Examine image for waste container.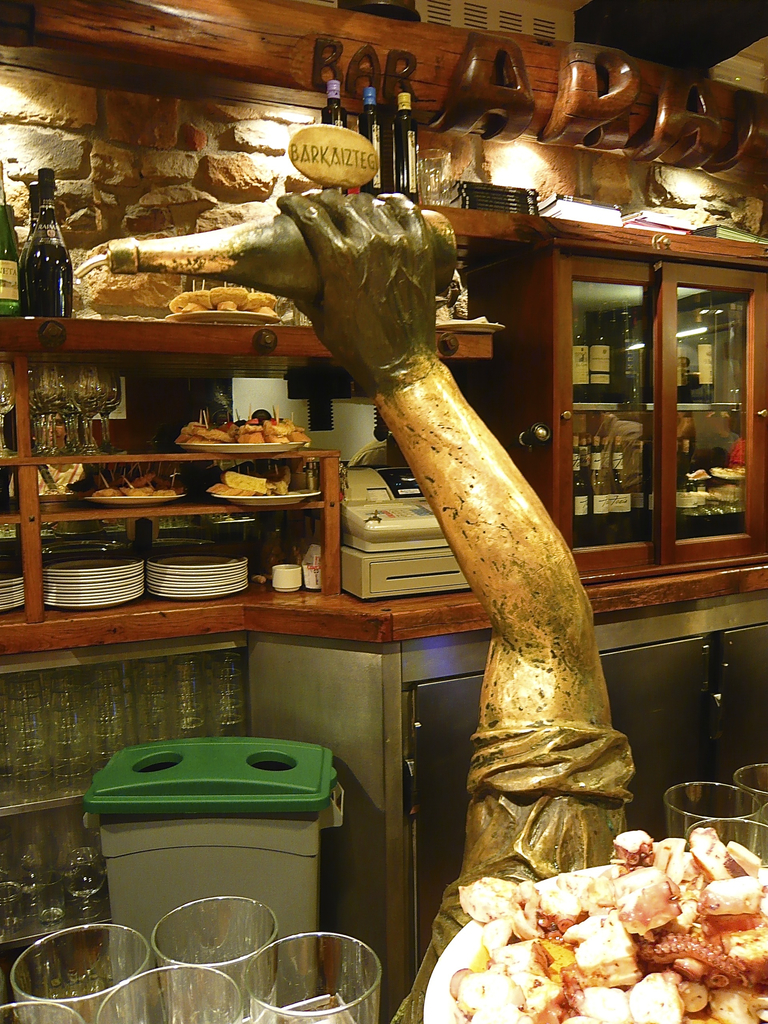
Examination result: [65,744,376,963].
